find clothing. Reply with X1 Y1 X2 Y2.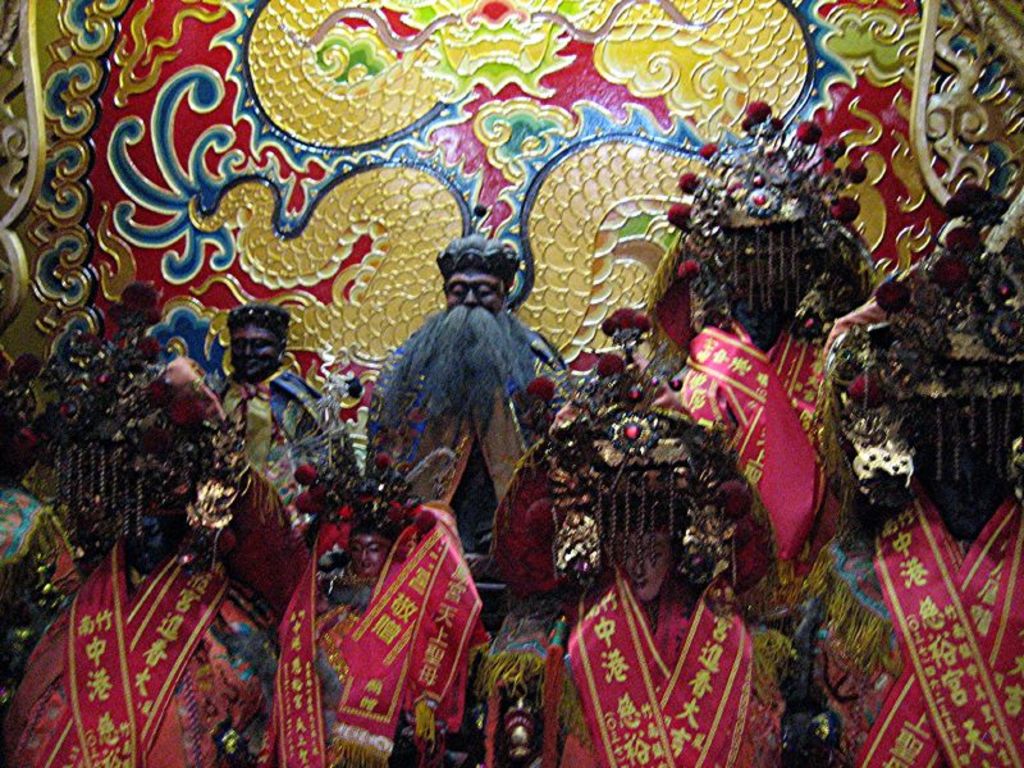
823 489 1023 767.
